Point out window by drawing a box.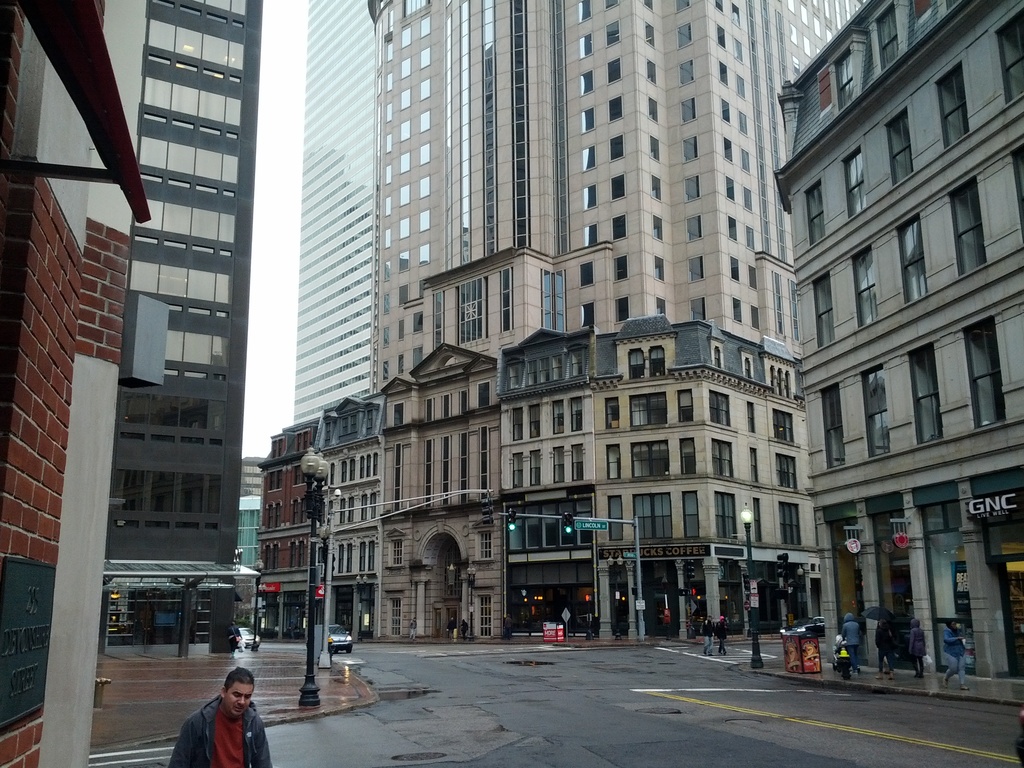
bbox=(388, 41, 394, 61).
